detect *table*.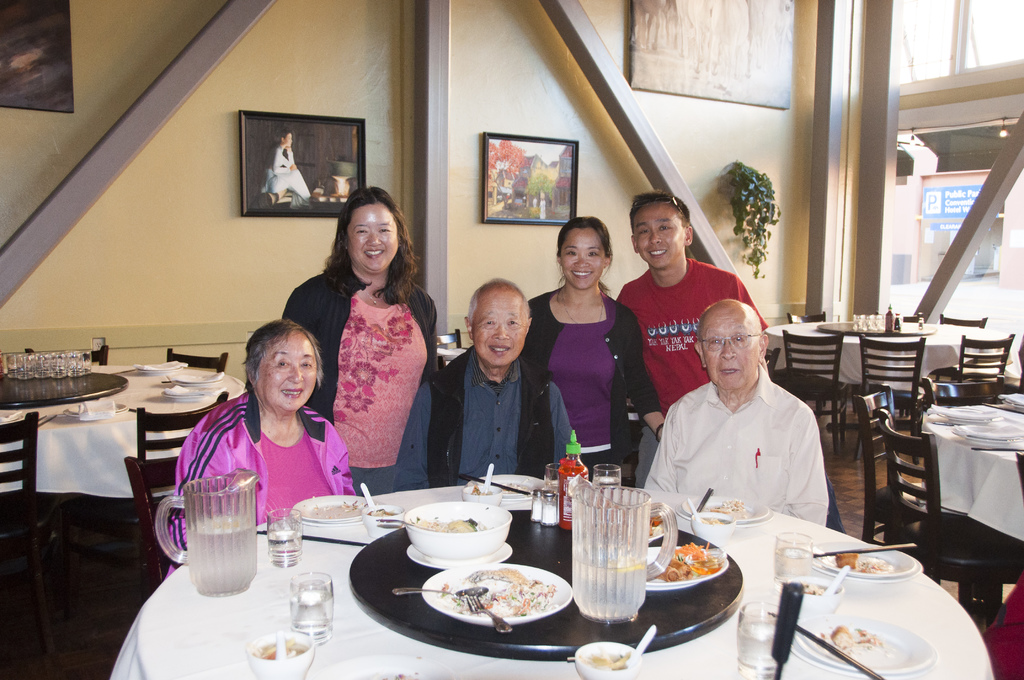
Detected at 0/350/246/505.
